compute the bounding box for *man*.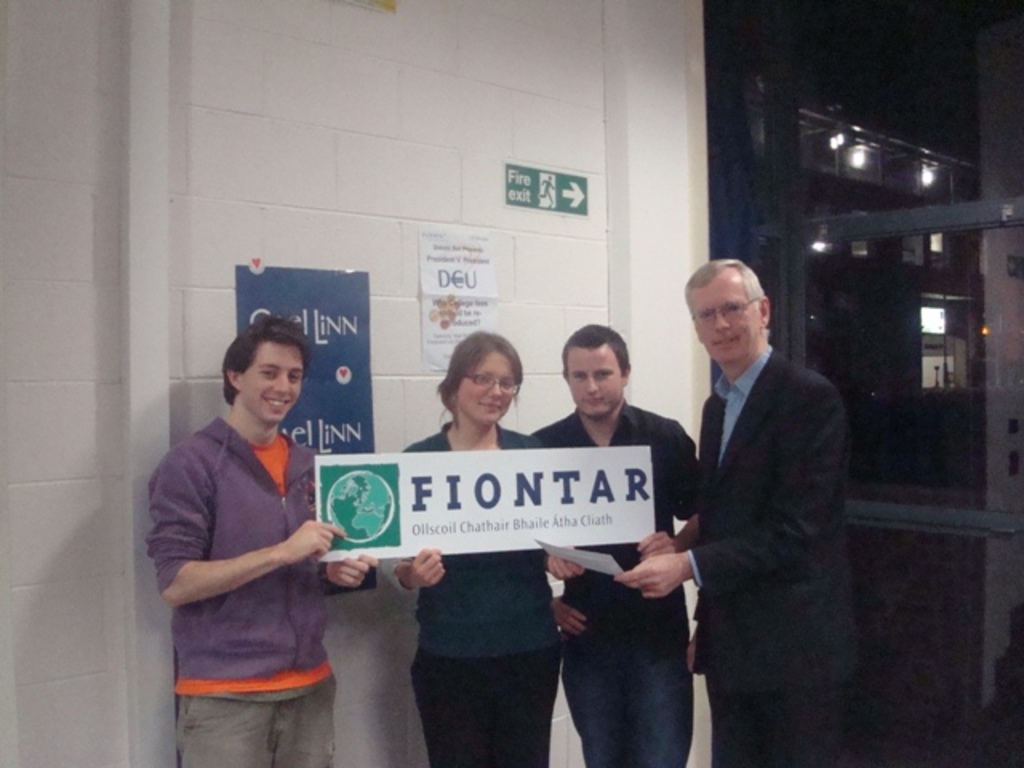
525:322:704:766.
